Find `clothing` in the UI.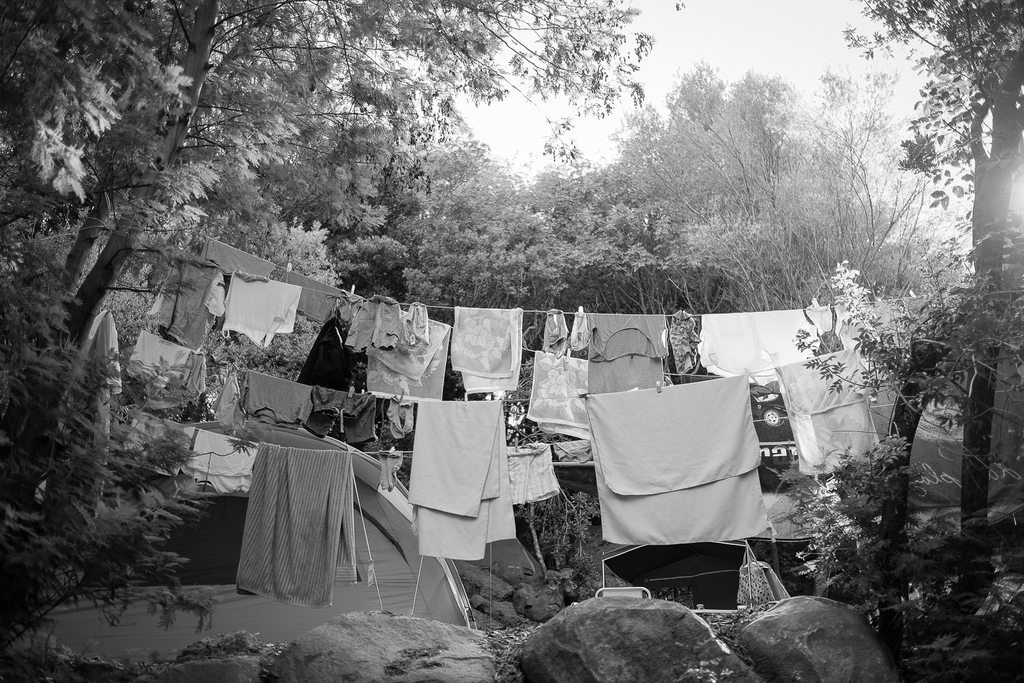
UI element at l=133, t=351, r=211, b=410.
